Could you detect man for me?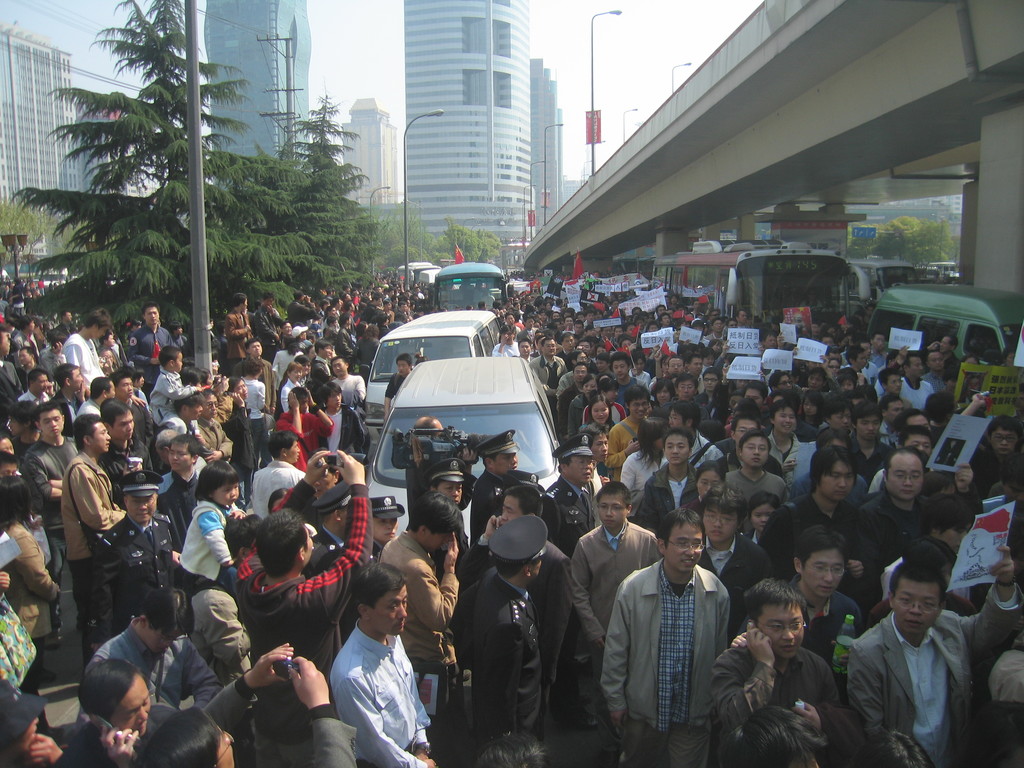
Detection result: box(860, 445, 986, 515).
